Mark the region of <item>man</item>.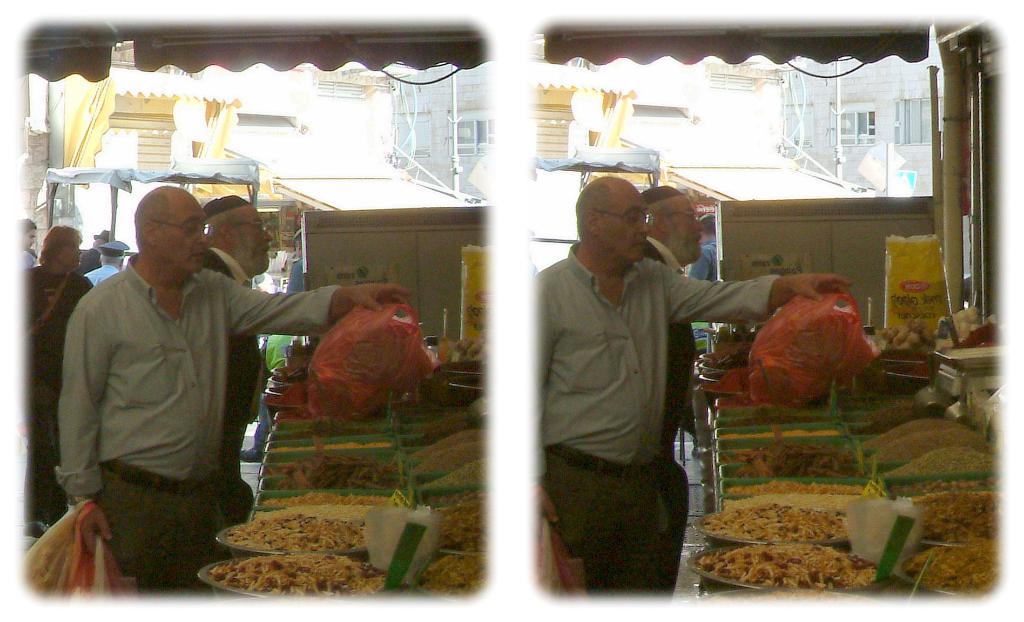
Region: 72:147:435:586.
